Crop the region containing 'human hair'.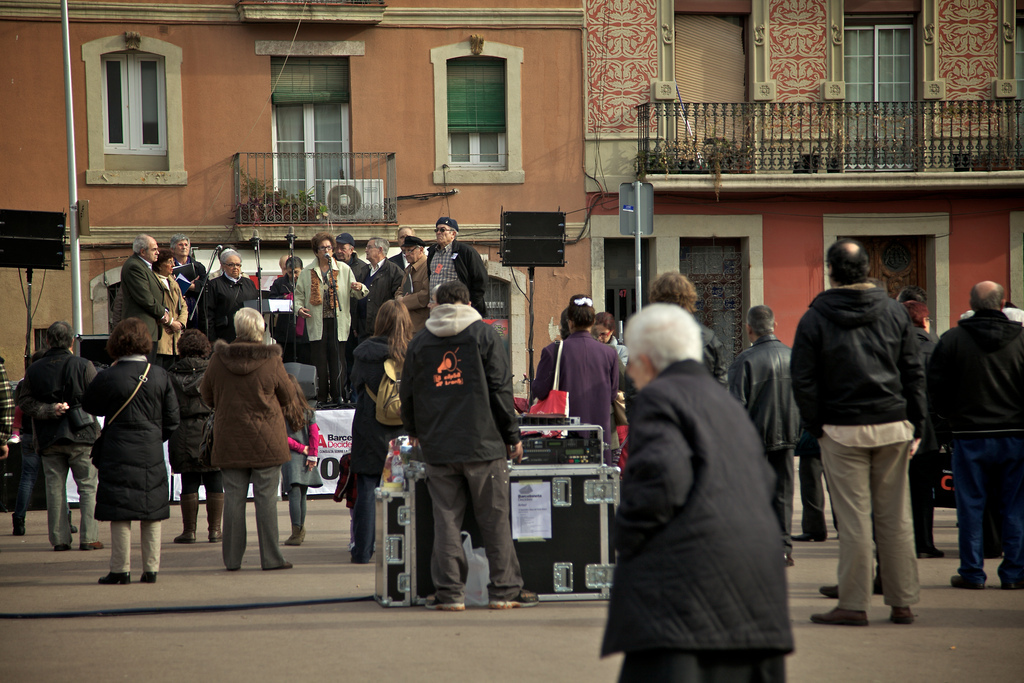
Crop region: bbox=[370, 298, 409, 360].
